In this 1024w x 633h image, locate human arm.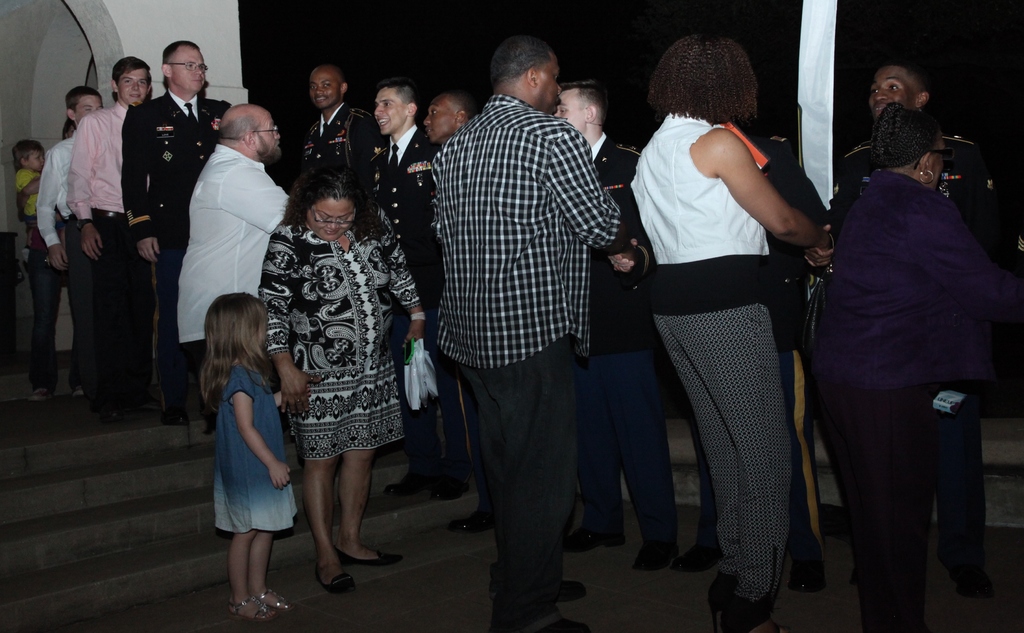
Bounding box: [left=380, top=207, right=435, bottom=355].
